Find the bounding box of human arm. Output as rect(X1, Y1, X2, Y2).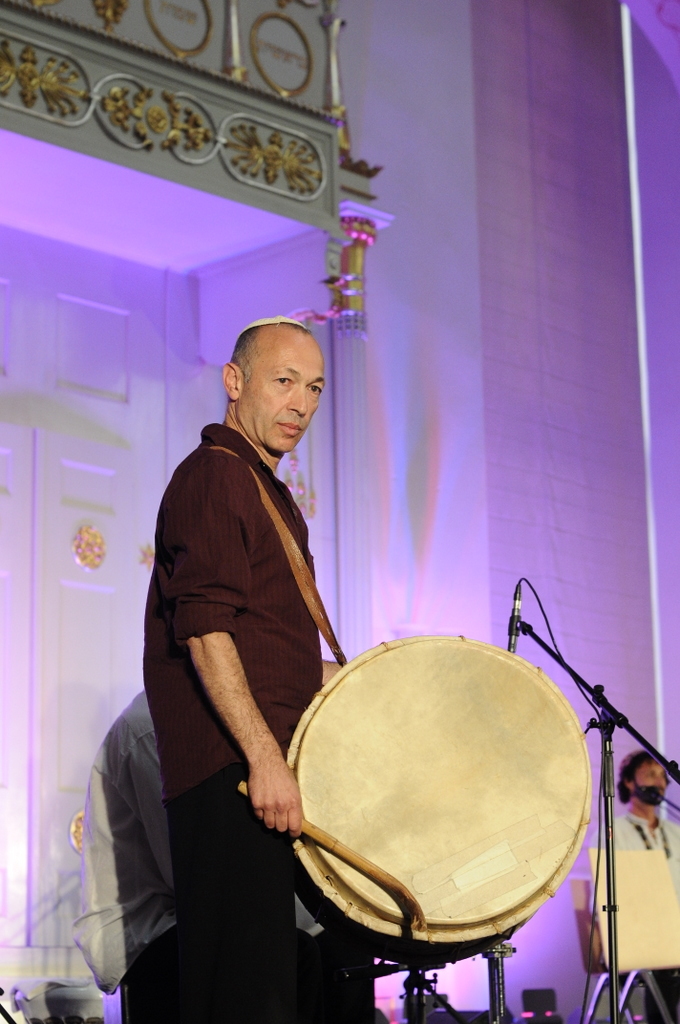
rect(132, 718, 182, 915).
